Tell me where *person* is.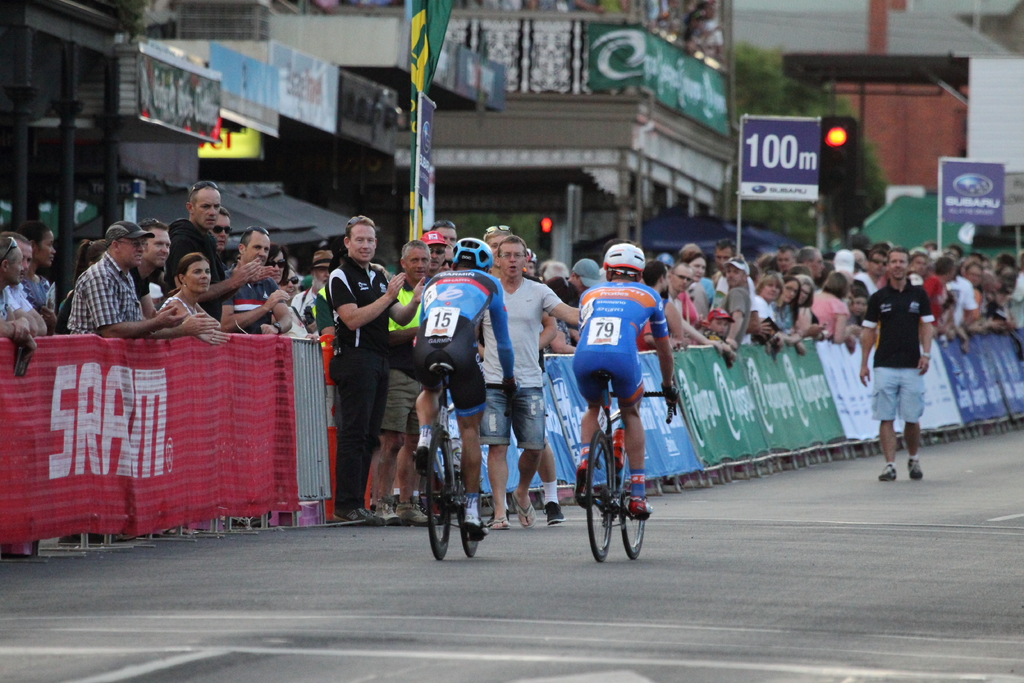
*person* is at <box>851,239,939,475</box>.
